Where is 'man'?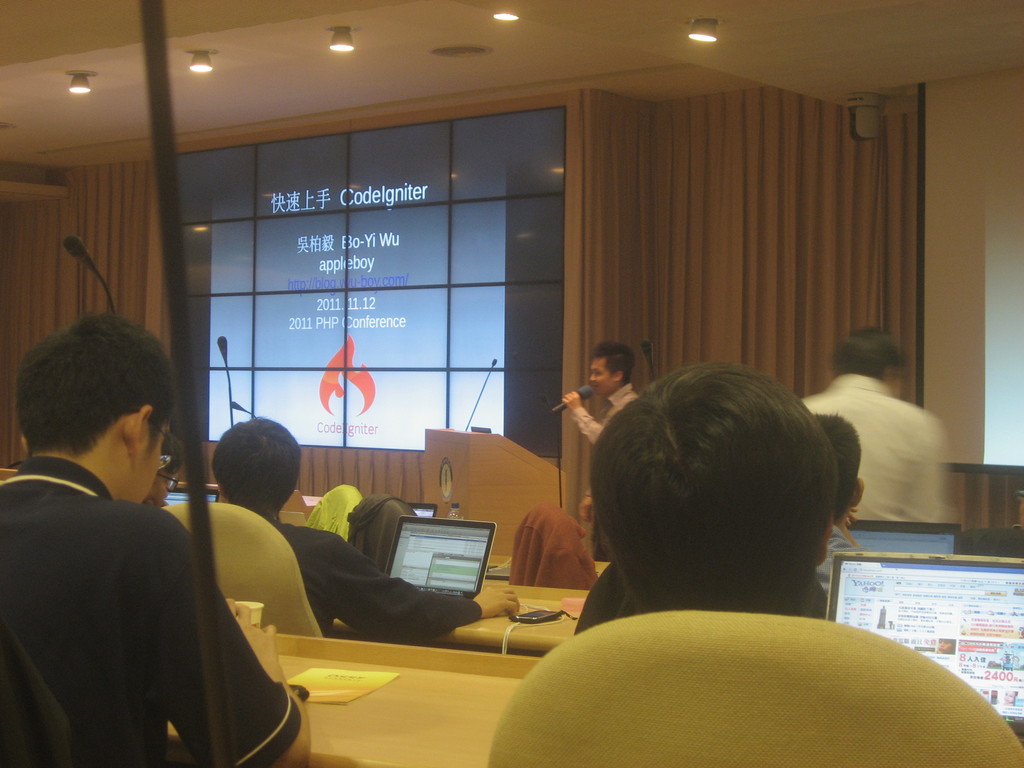
803/323/987/540.
